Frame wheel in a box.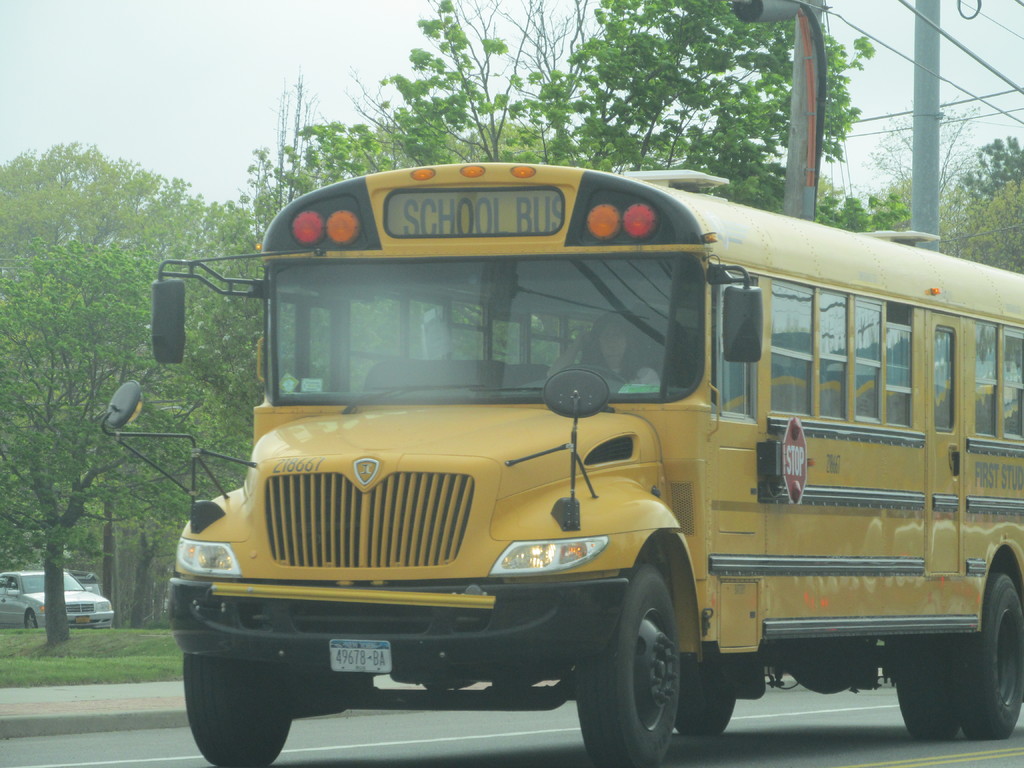
[182, 648, 292, 767].
